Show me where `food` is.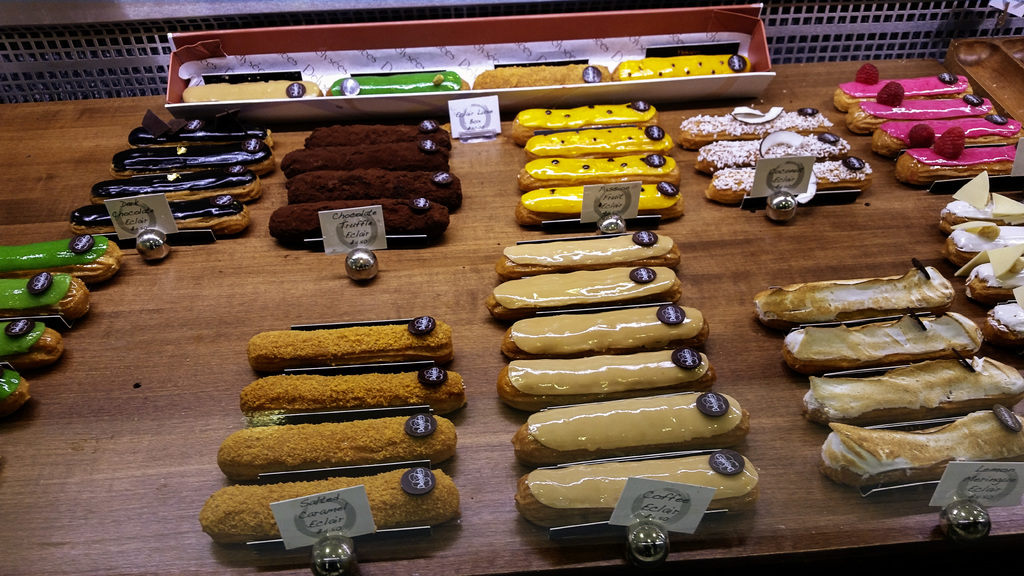
`food` is at (269, 112, 452, 217).
